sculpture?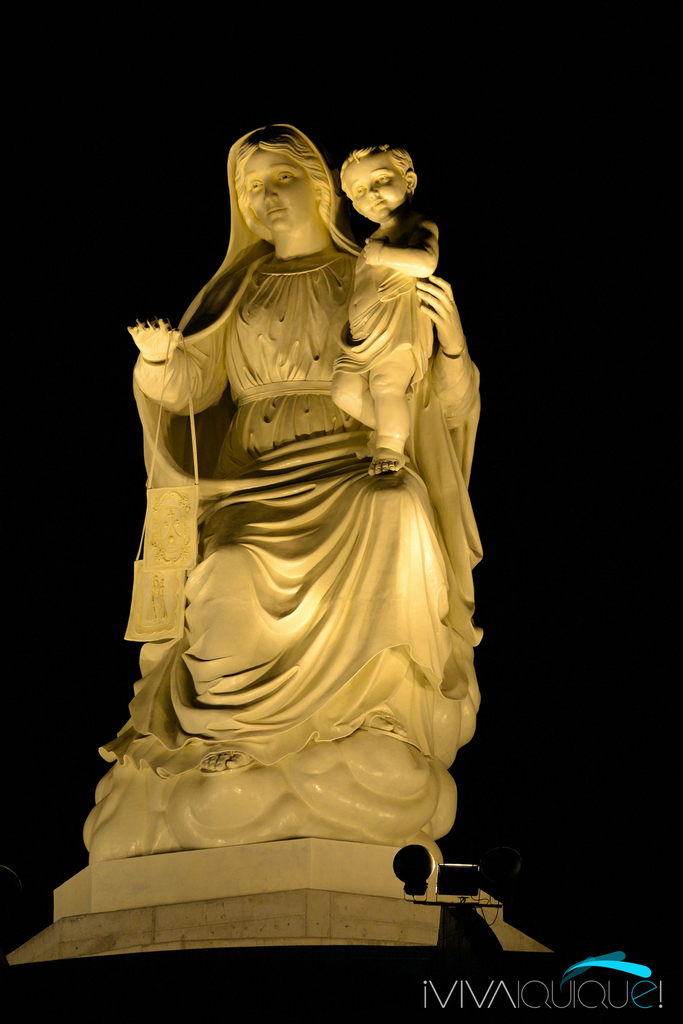
{"left": 318, "top": 146, "right": 449, "bottom": 488}
